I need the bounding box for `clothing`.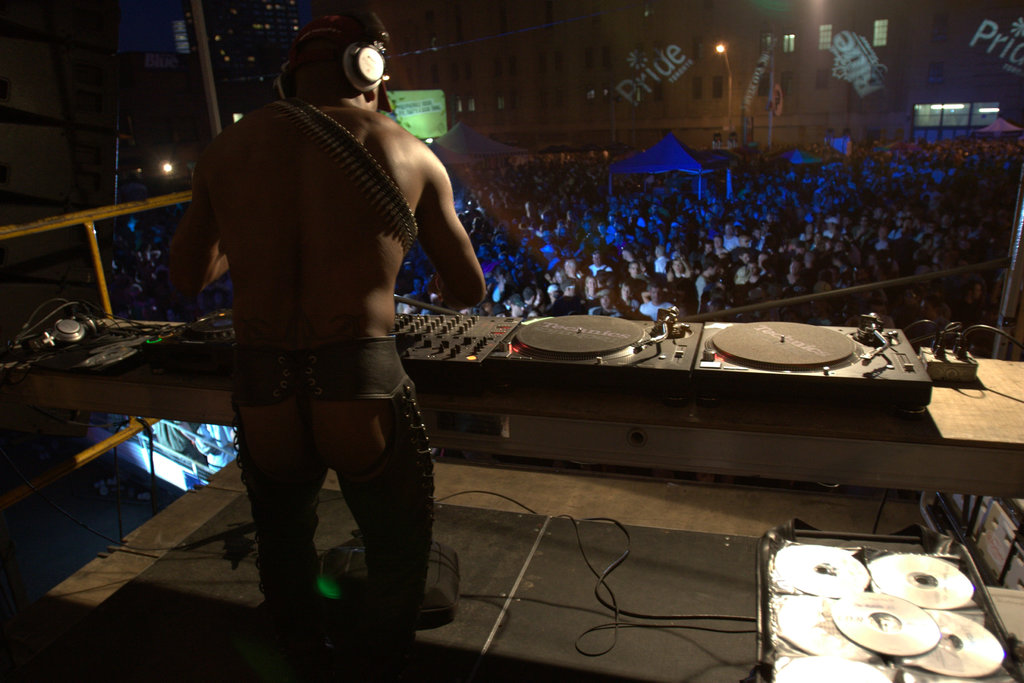
Here it is: [x1=230, y1=331, x2=437, y2=682].
